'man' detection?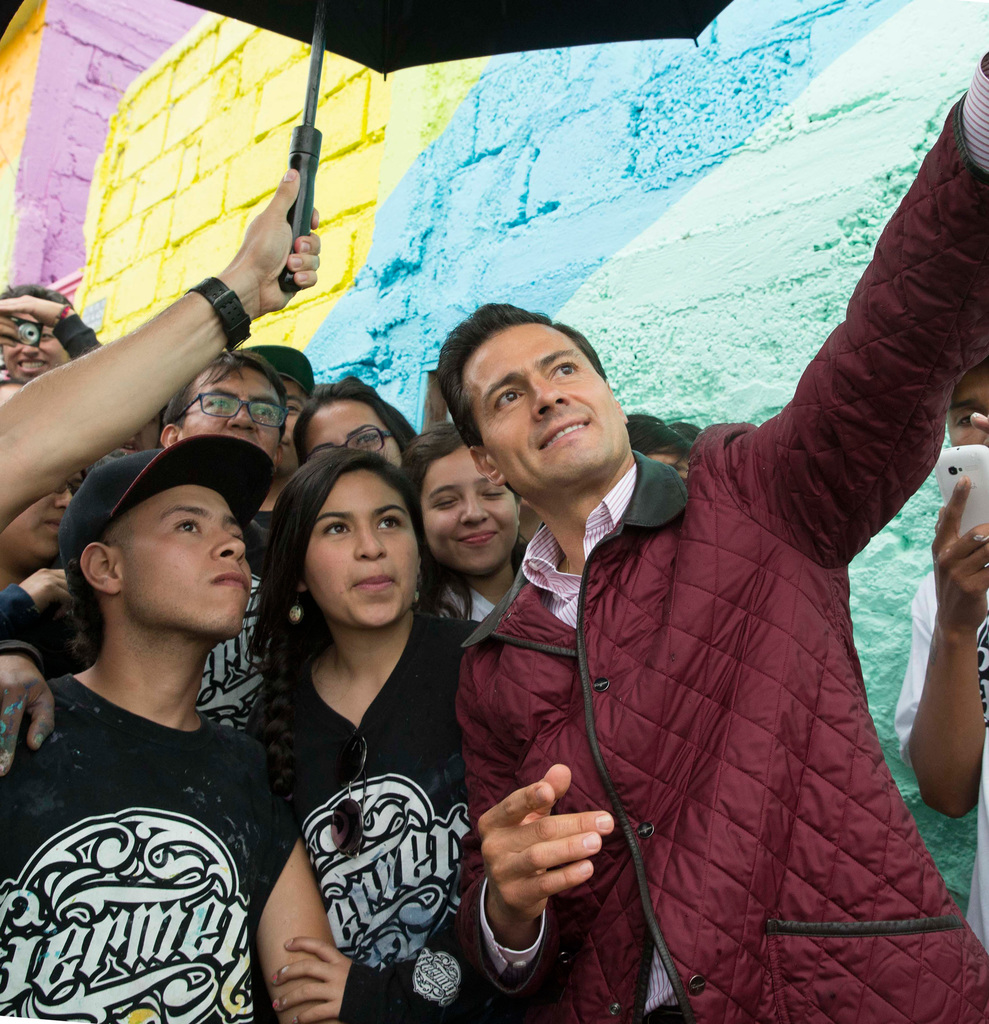
x1=156, y1=344, x2=327, y2=730
